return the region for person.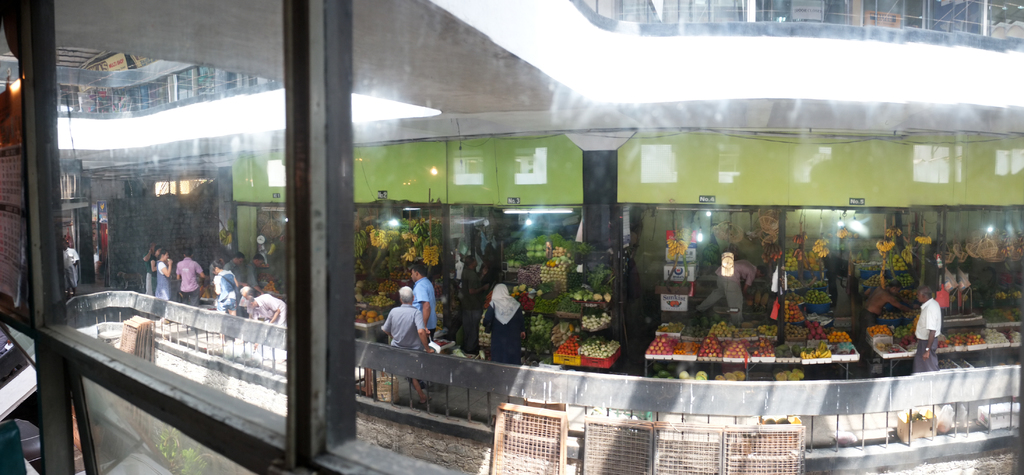
<region>64, 236, 86, 291</region>.
